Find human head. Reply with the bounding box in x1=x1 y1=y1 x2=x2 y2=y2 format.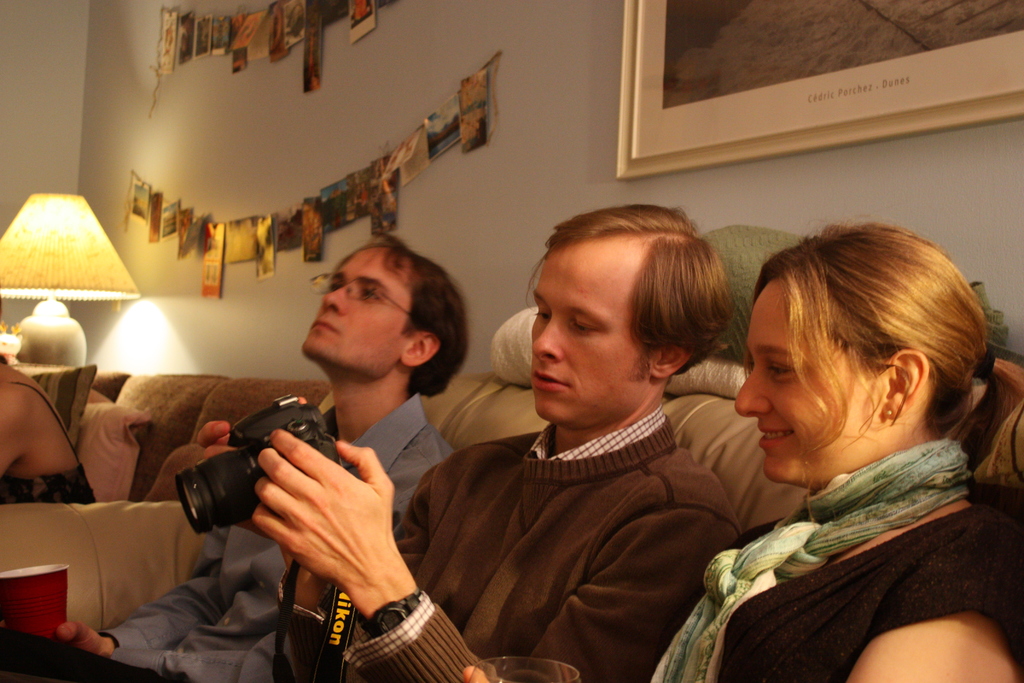
x1=299 y1=233 x2=472 y2=401.
